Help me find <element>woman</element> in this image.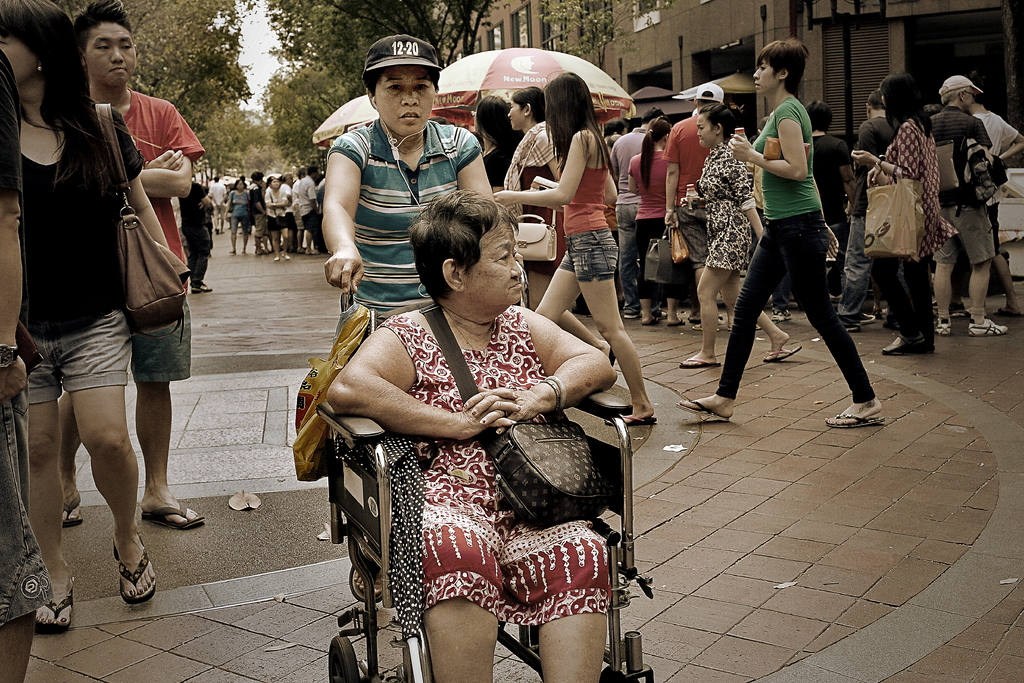
Found it: 493 69 657 424.
